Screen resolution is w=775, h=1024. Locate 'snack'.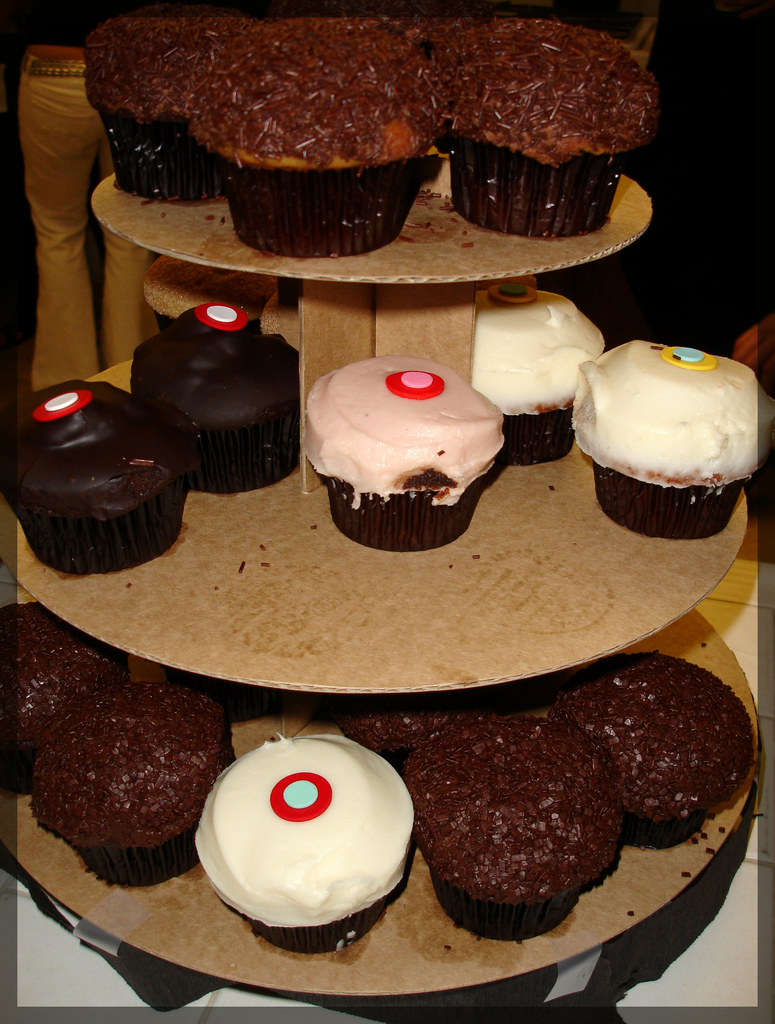
[436,16,658,240].
